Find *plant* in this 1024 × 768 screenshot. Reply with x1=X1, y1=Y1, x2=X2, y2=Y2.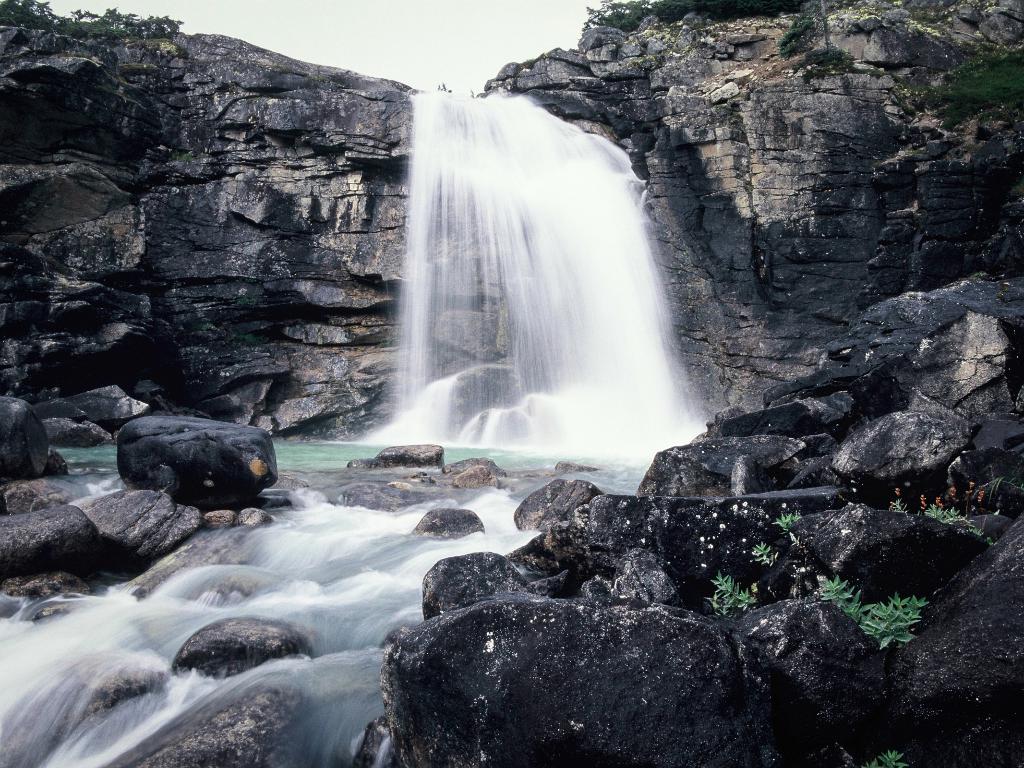
x1=884, y1=480, x2=1018, y2=547.
